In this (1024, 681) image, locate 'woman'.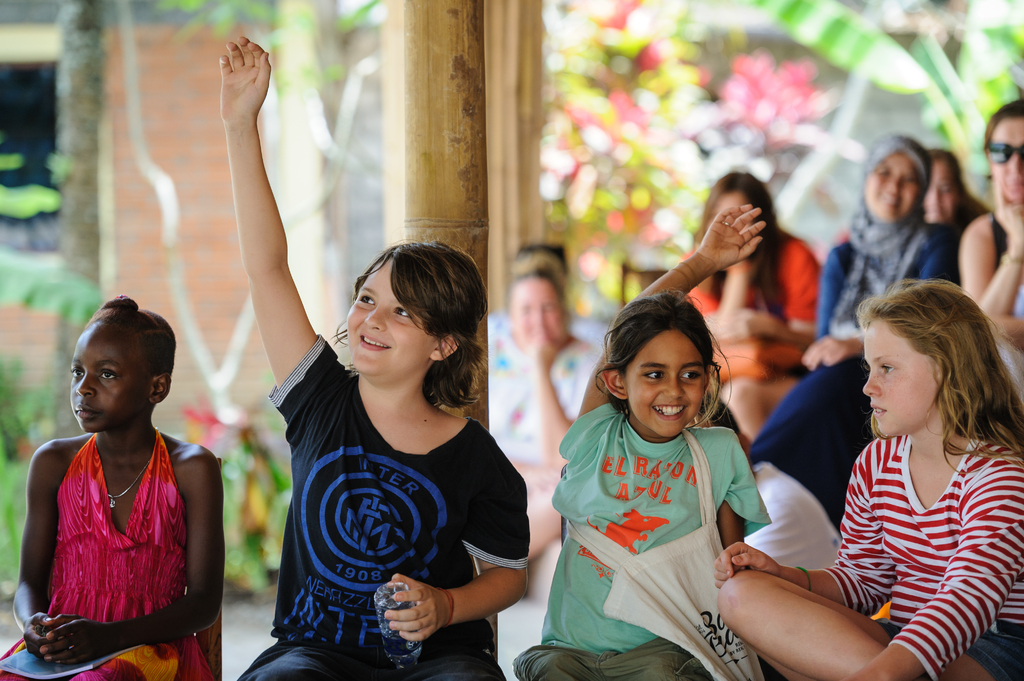
Bounding box: rect(958, 101, 1023, 396).
